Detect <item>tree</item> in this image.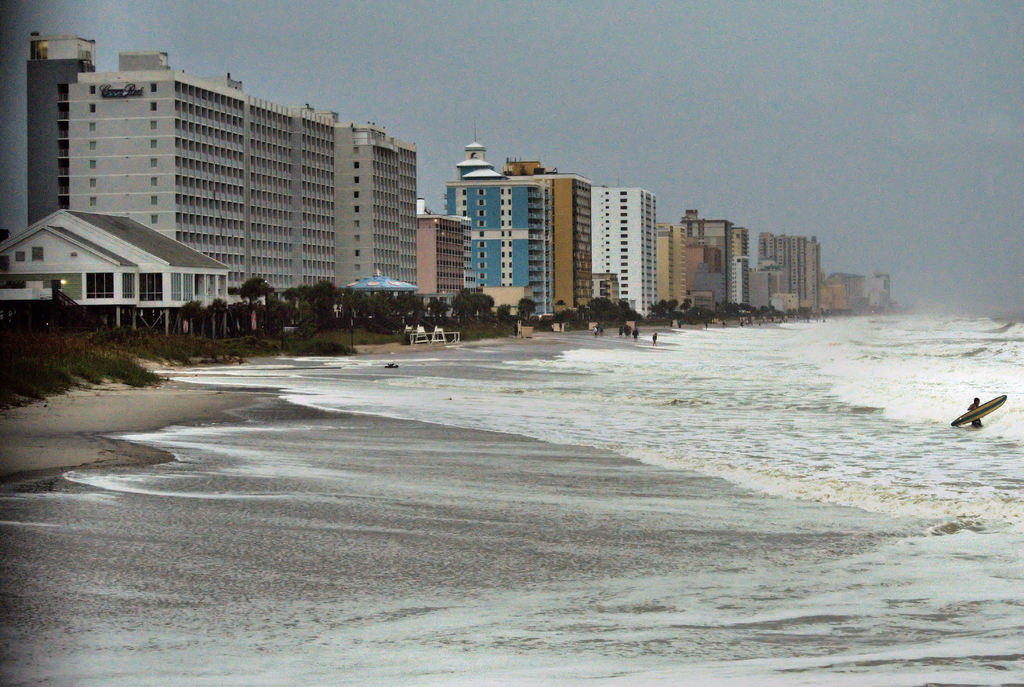
Detection: box=[236, 268, 265, 311].
